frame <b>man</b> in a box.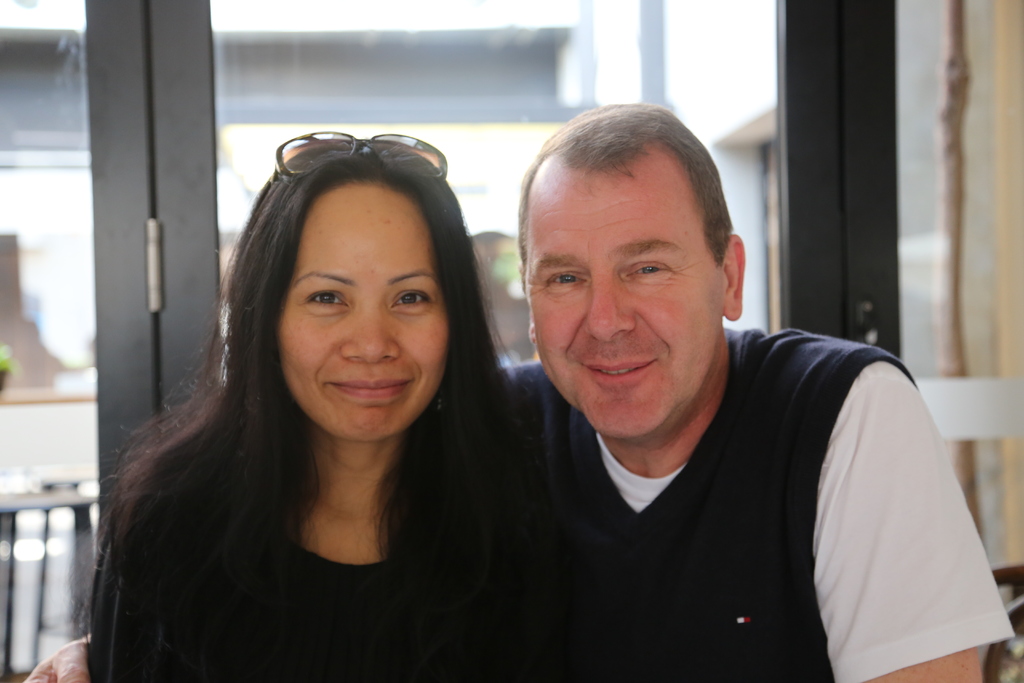
[left=13, top=98, right=1016, bottom=682].
